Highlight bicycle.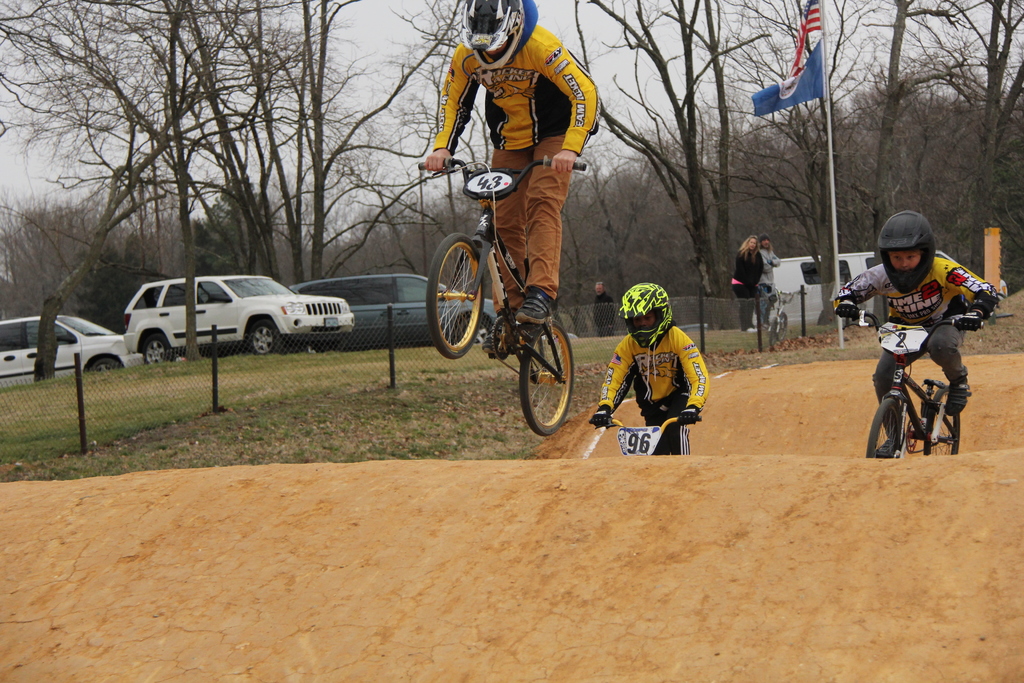
Highlighted region: l=766, t=281, r=810, b=349.
